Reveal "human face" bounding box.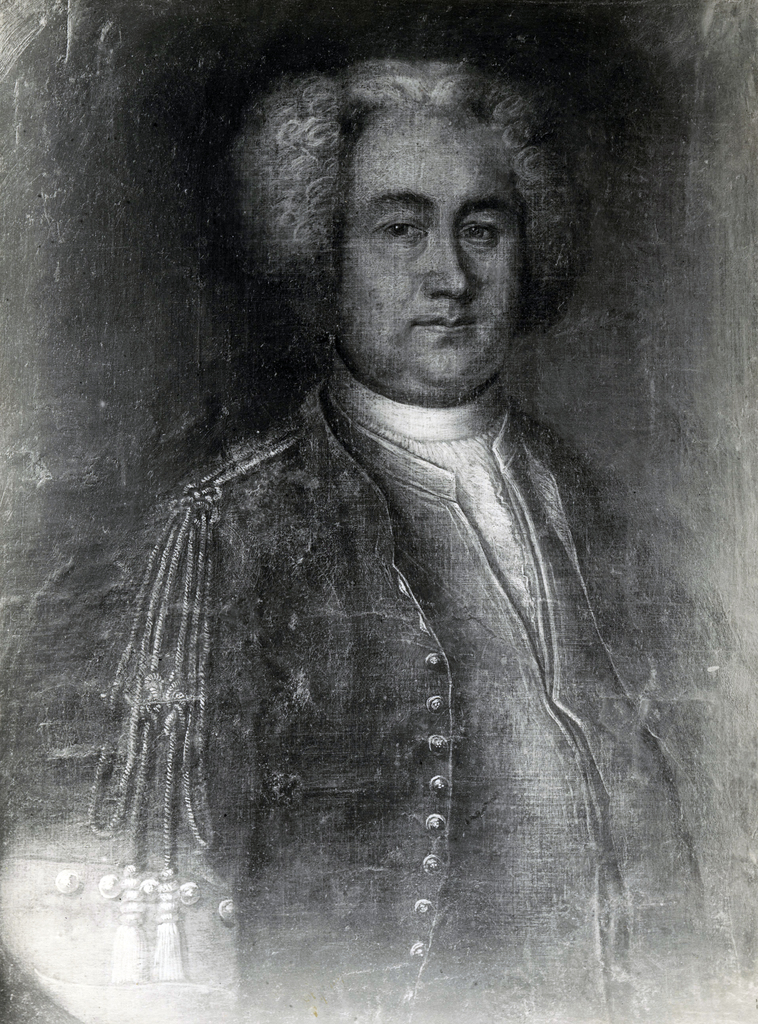
Revealed: pyautogui.locateOnScreen(323, 99, 545, 393).
